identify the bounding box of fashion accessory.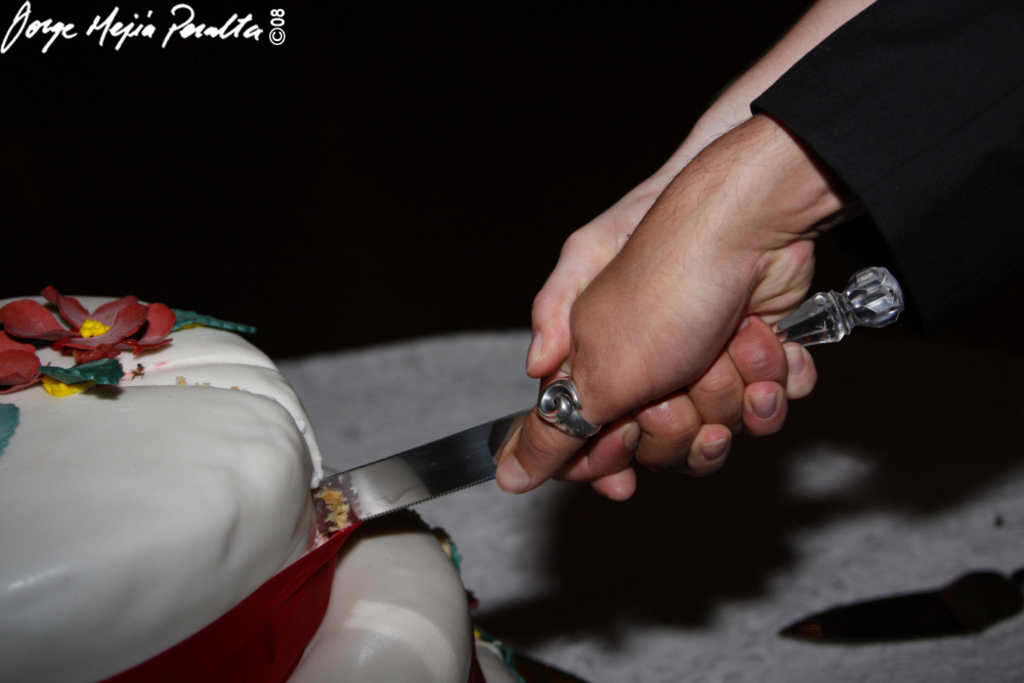
x1=537 y1=380 x2=605 y2=442.
